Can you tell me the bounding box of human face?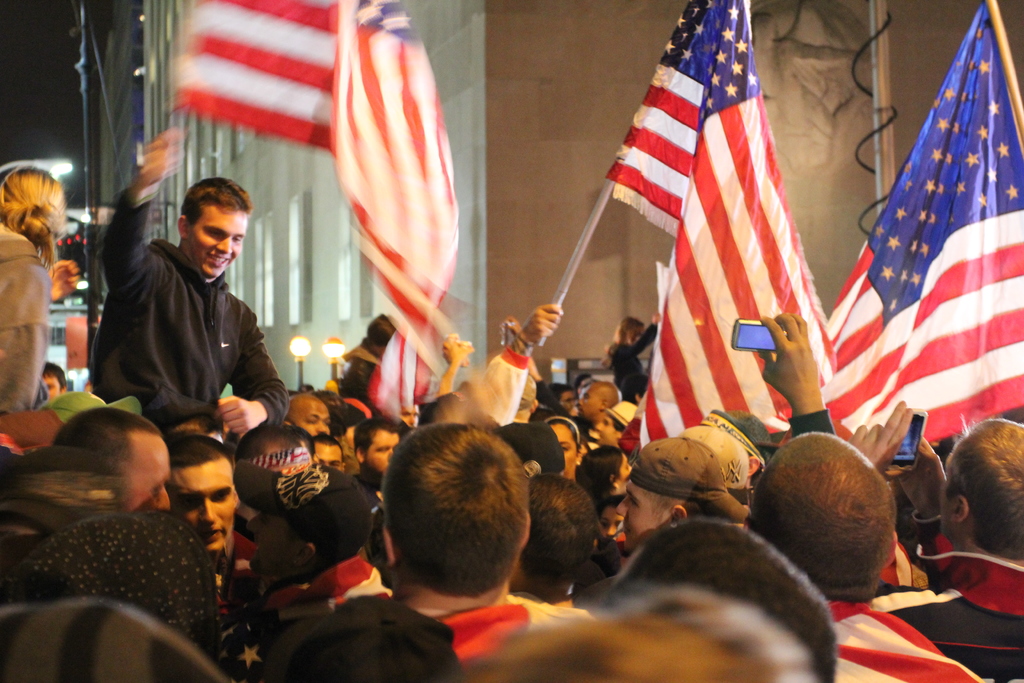
(364,431,399,470).
